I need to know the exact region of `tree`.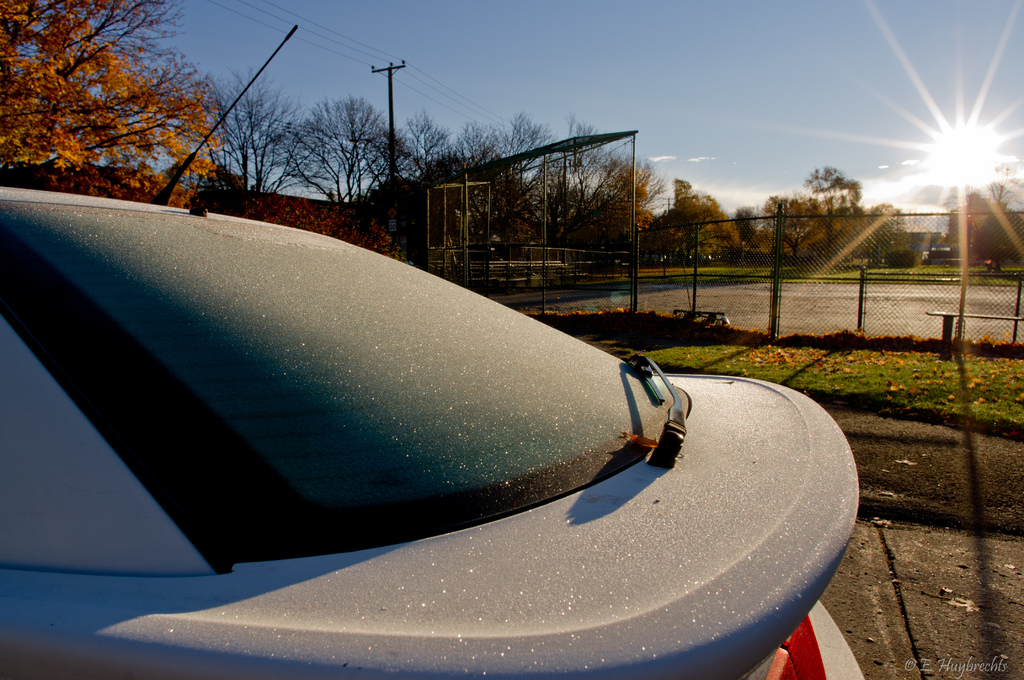
Region: [x1=474, y1=107, x2=657, y2=280].
